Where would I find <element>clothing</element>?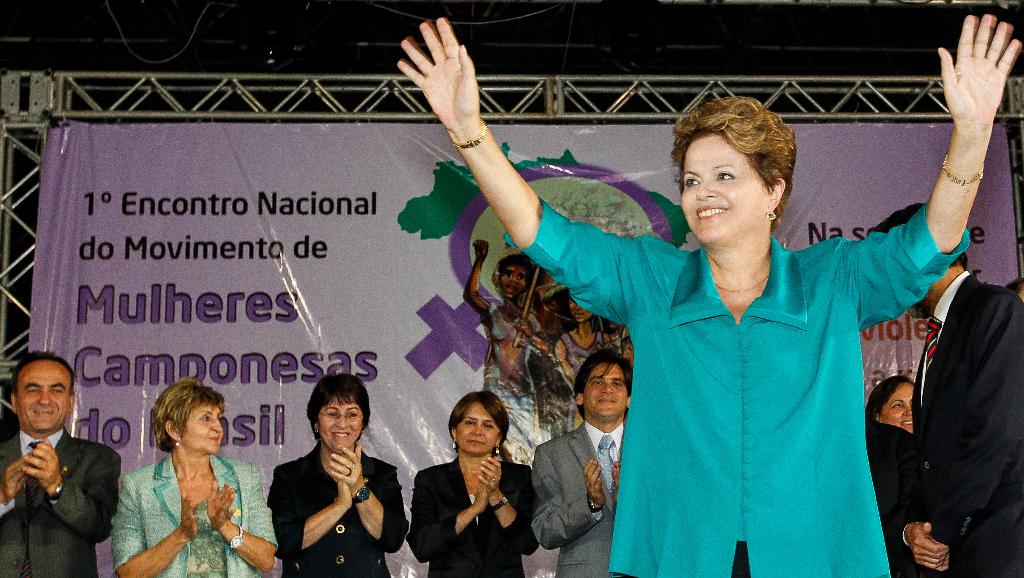
At 527/424/639/577.
